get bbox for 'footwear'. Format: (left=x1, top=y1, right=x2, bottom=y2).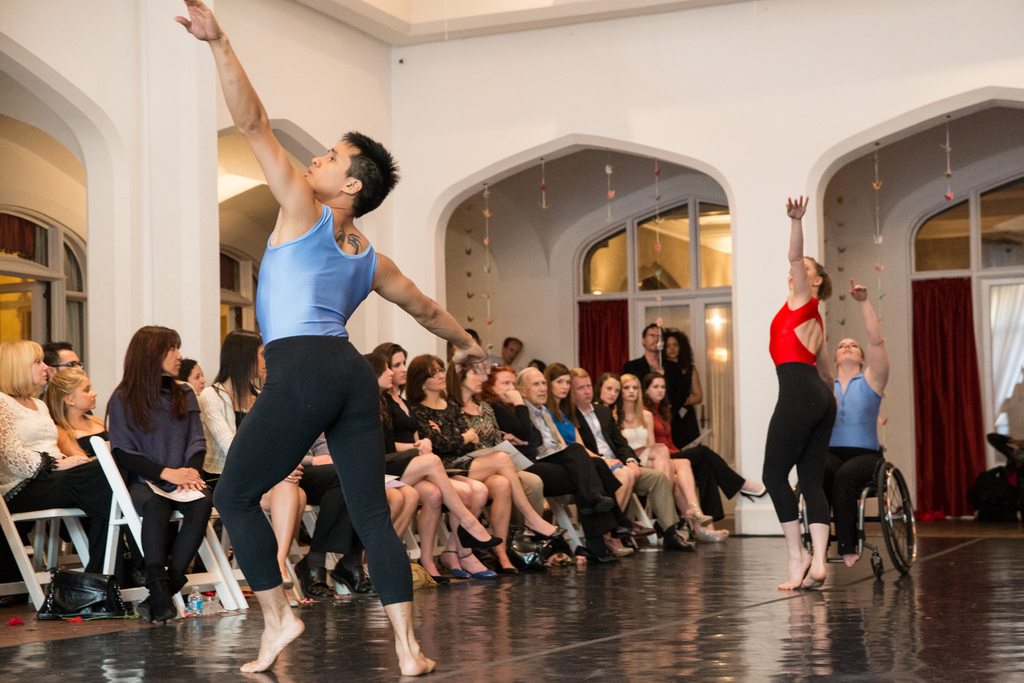
(left=497, top=551, right=518, bottom=575).
